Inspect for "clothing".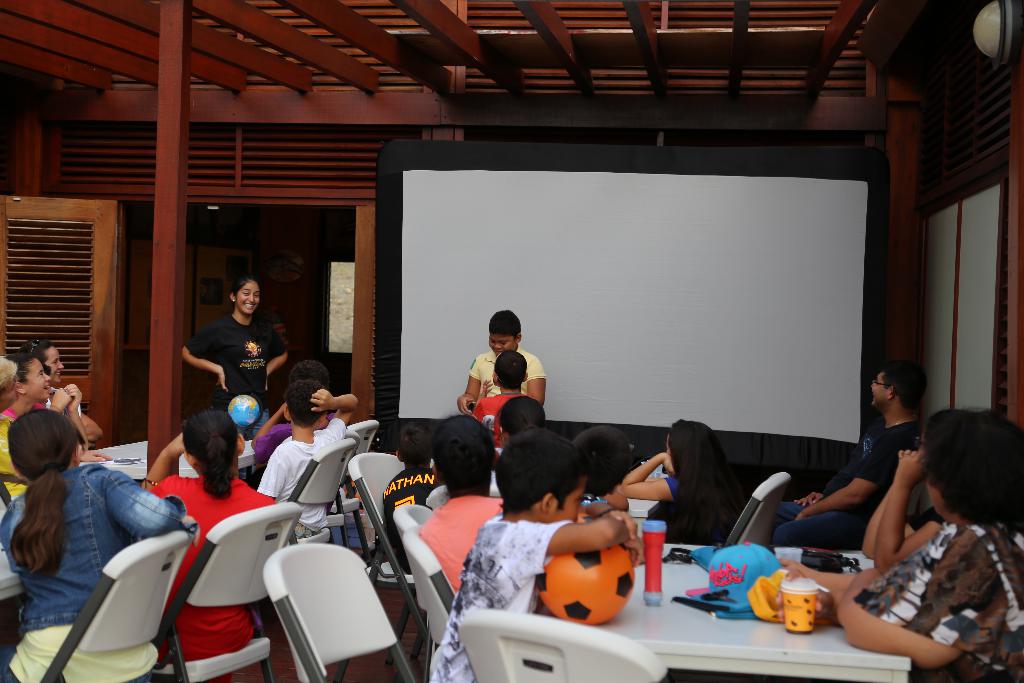
Inspection: crop(419, 497, 500, 588).
